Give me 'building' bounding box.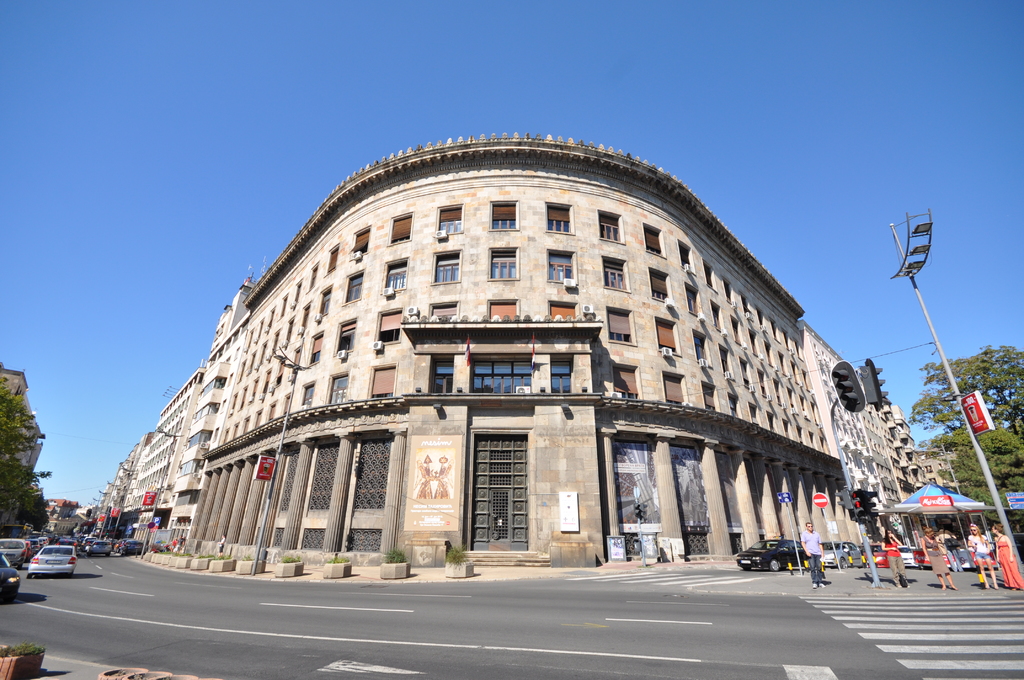
[84, 129, 956, 571].
